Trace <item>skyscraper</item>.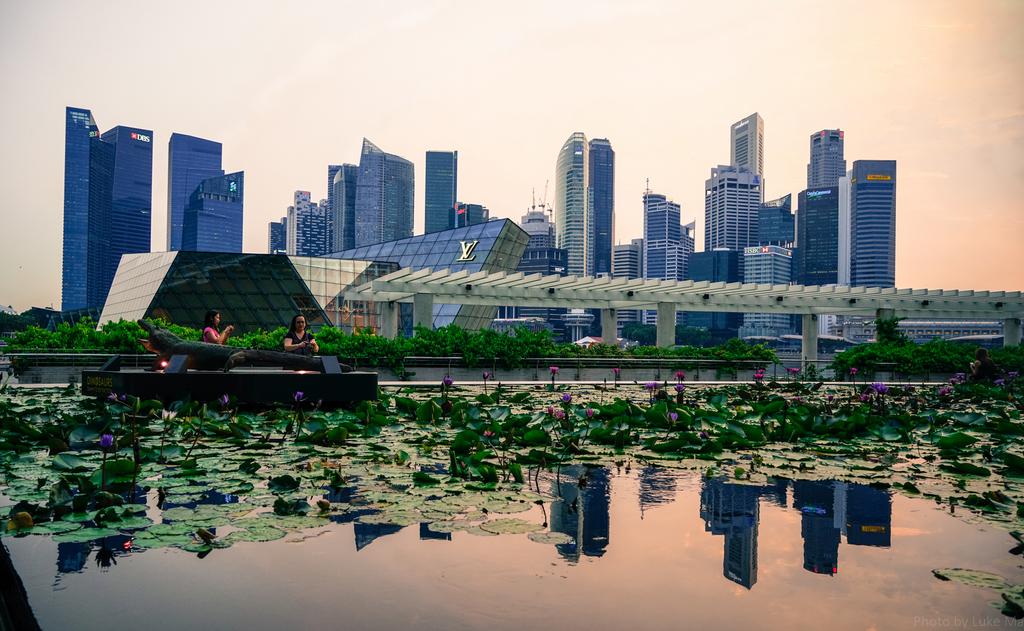
Traced to 833,149,908,288.
